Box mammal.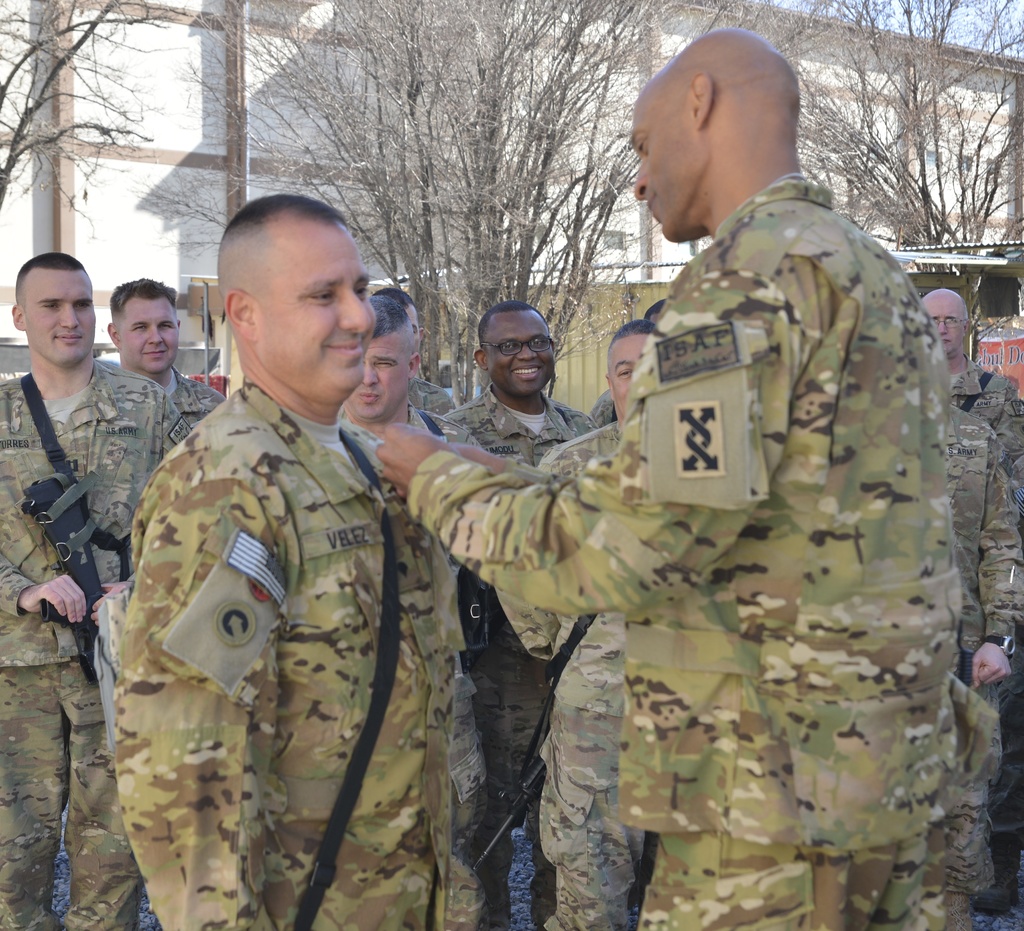
bbox=(343, 296, 485, 930).
